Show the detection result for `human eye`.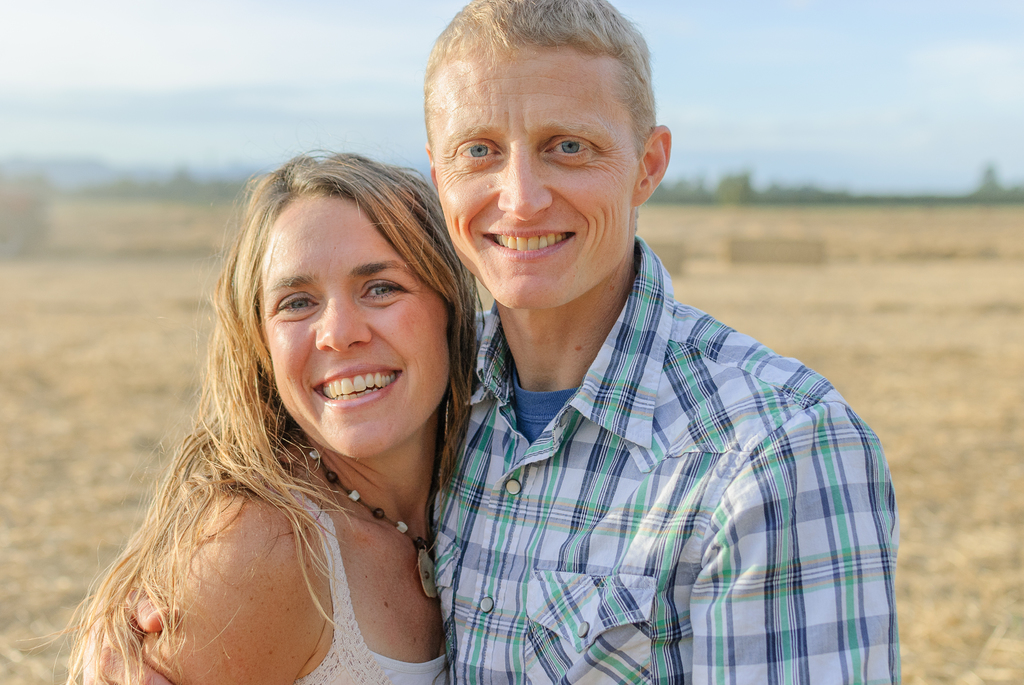
<box>270,294,325,316</box>.
